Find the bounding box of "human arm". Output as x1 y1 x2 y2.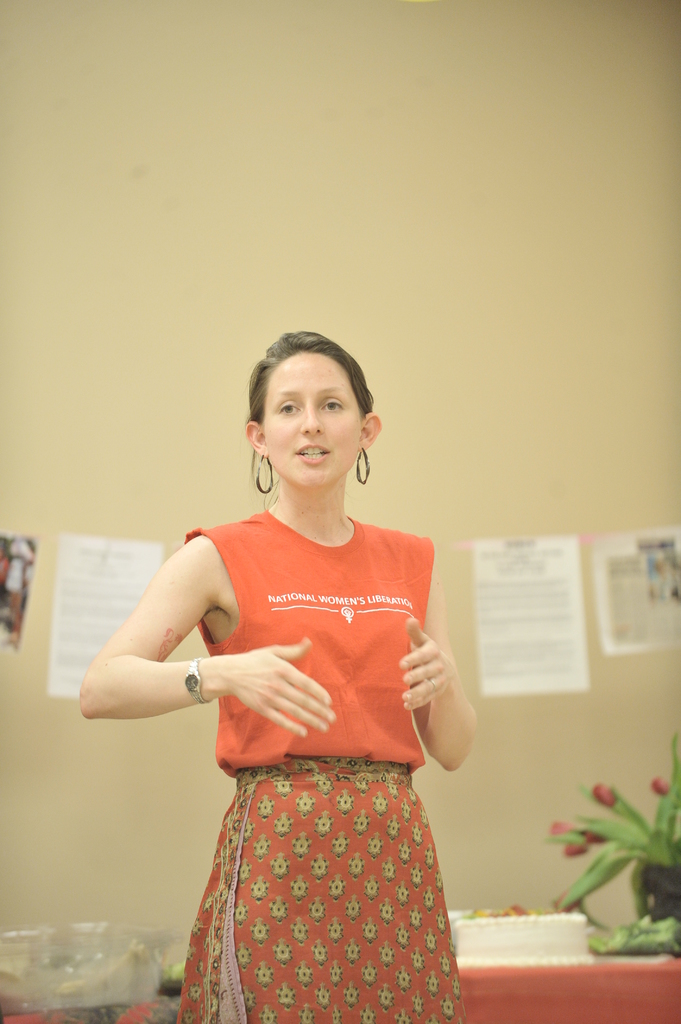
383 626 483 803.
